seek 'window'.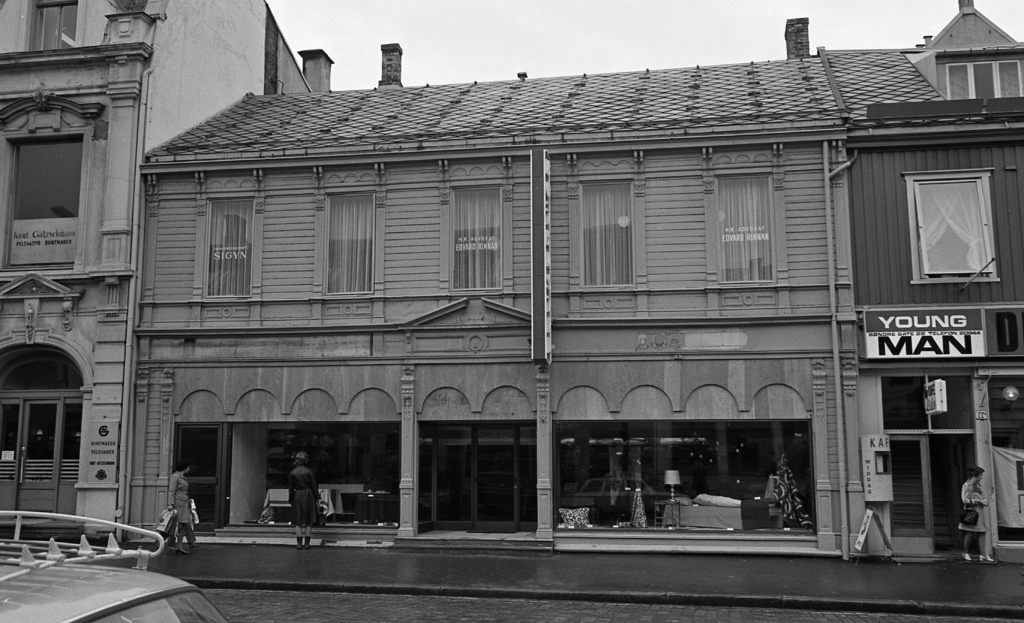
[left=451, top=185, right=504, bottom=290].
